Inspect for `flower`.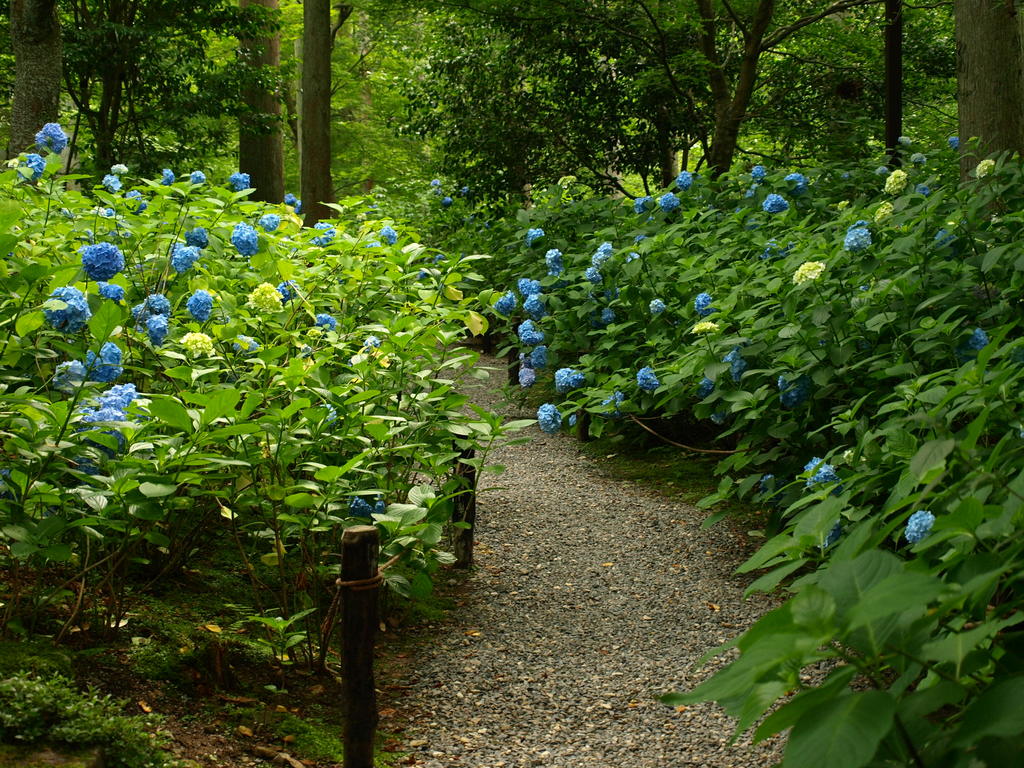
Inspection: 33:122:69:157.
